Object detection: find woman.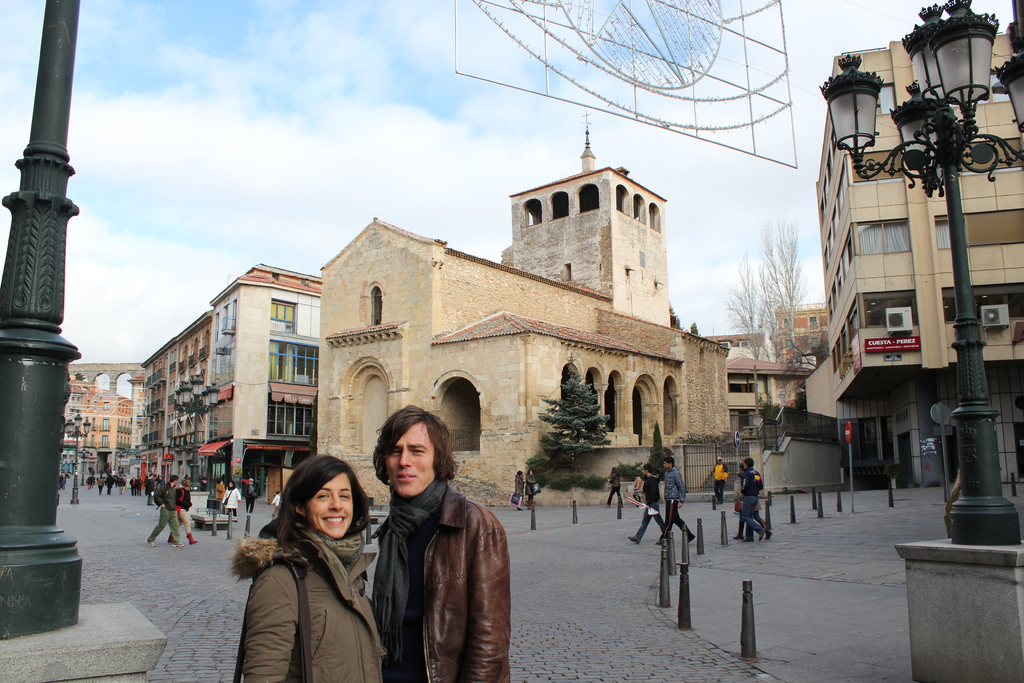
Rect(524, 468, 535, 514).
